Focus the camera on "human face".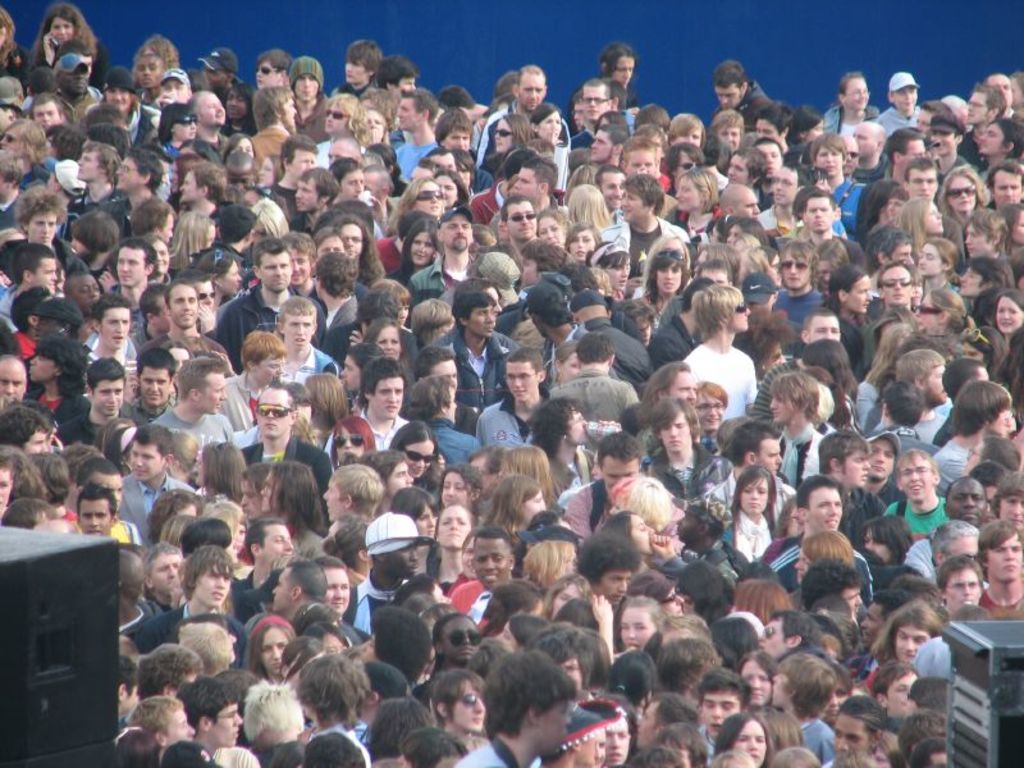
Focus region: BBox(997, 298, 1021, 332).
